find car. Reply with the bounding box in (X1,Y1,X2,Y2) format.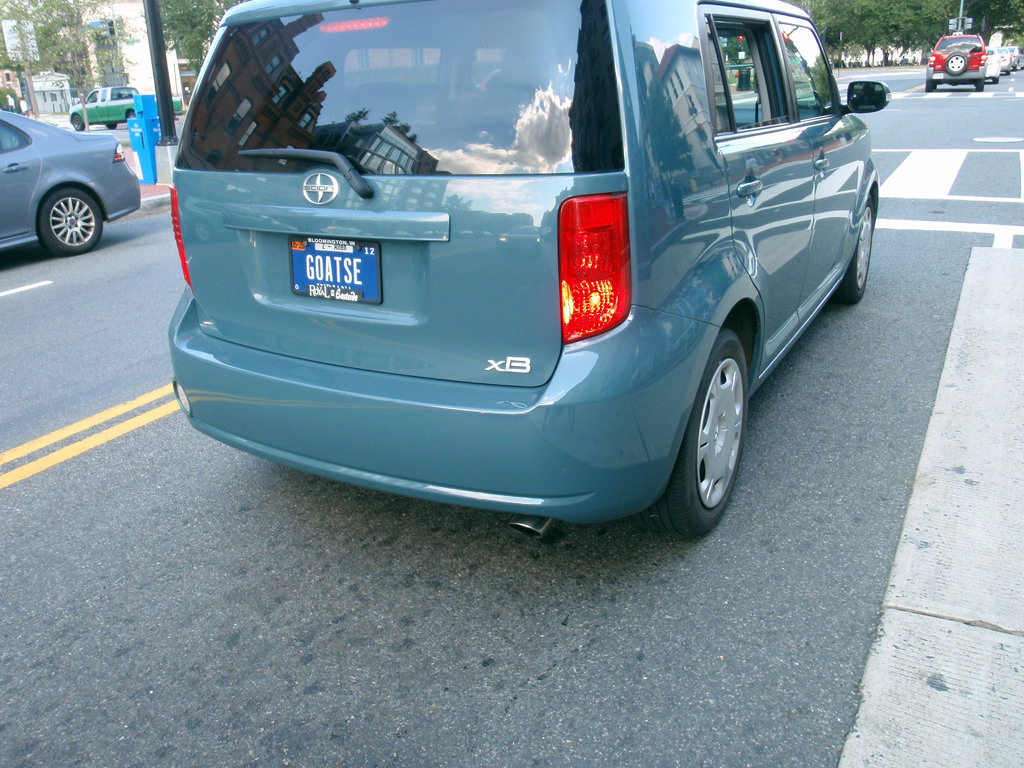
(148,16,846,546).
